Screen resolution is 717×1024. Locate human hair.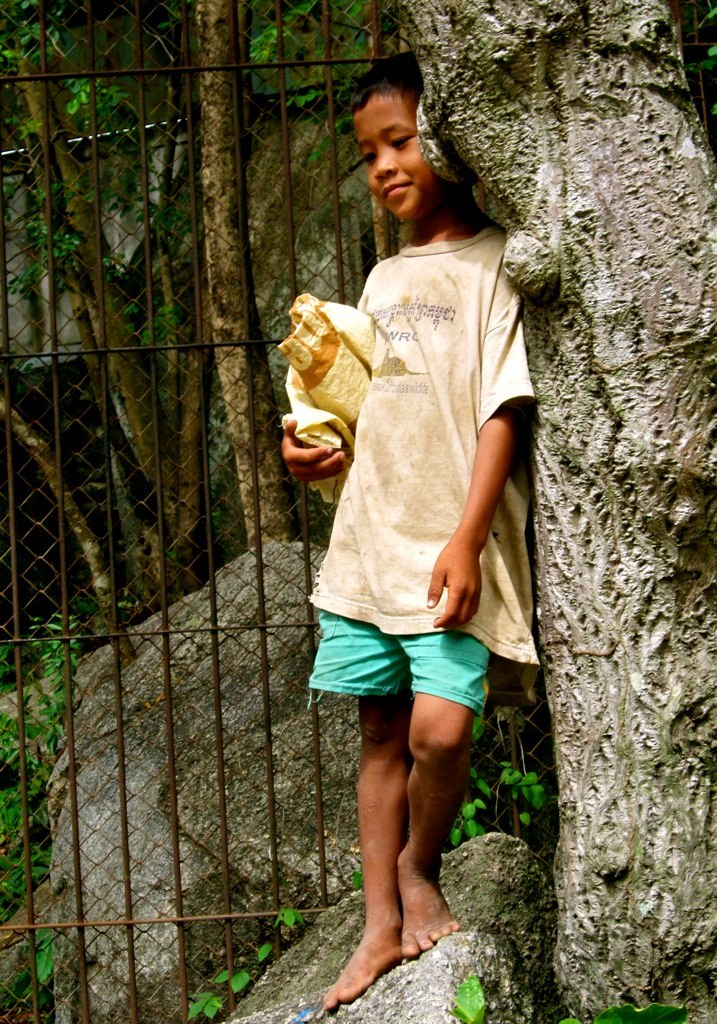
rect(346, 48, 427, 111).
